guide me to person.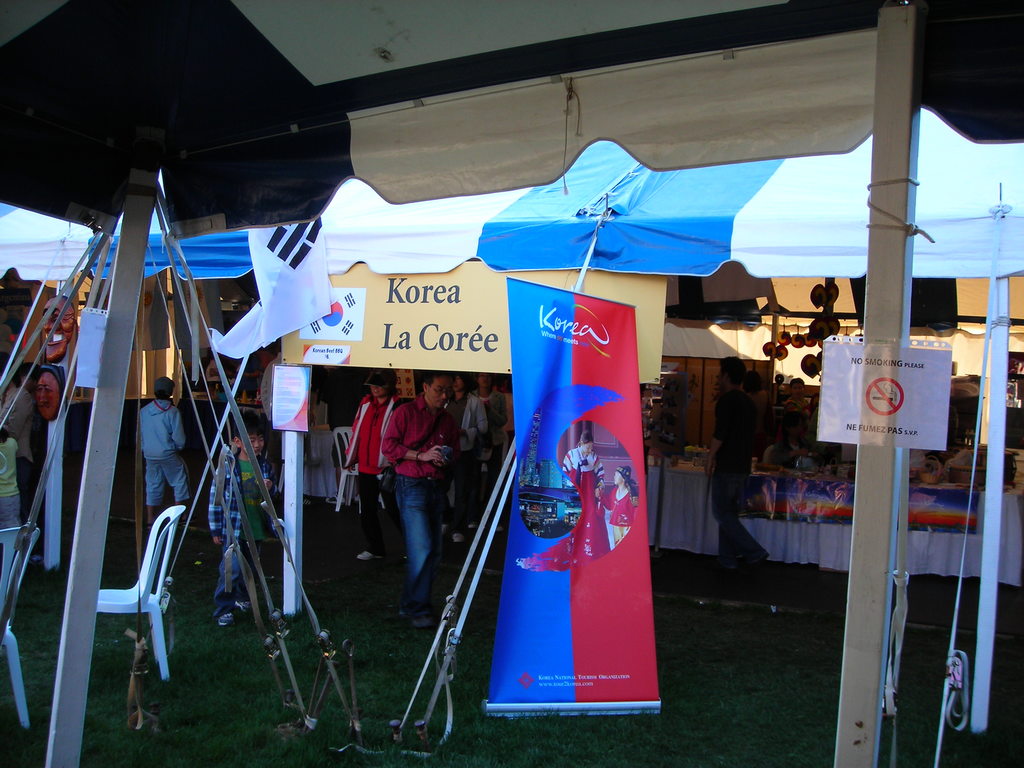
Guidance: bbox(361, 349, 465, 639).
